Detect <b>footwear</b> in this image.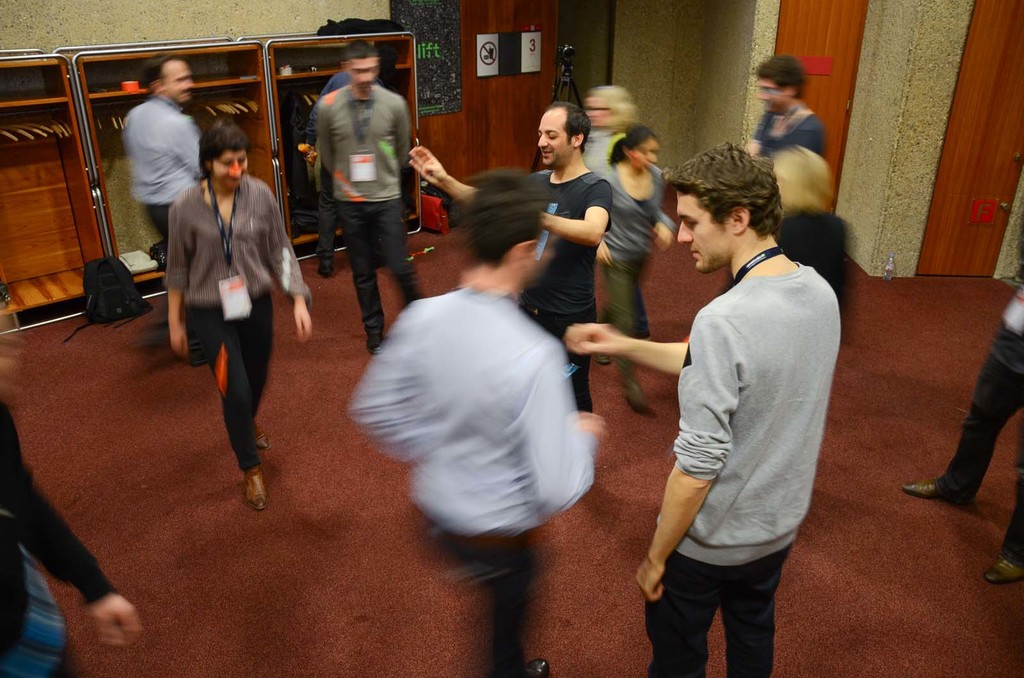
Detection: locate(510, 657, 552, 677).
